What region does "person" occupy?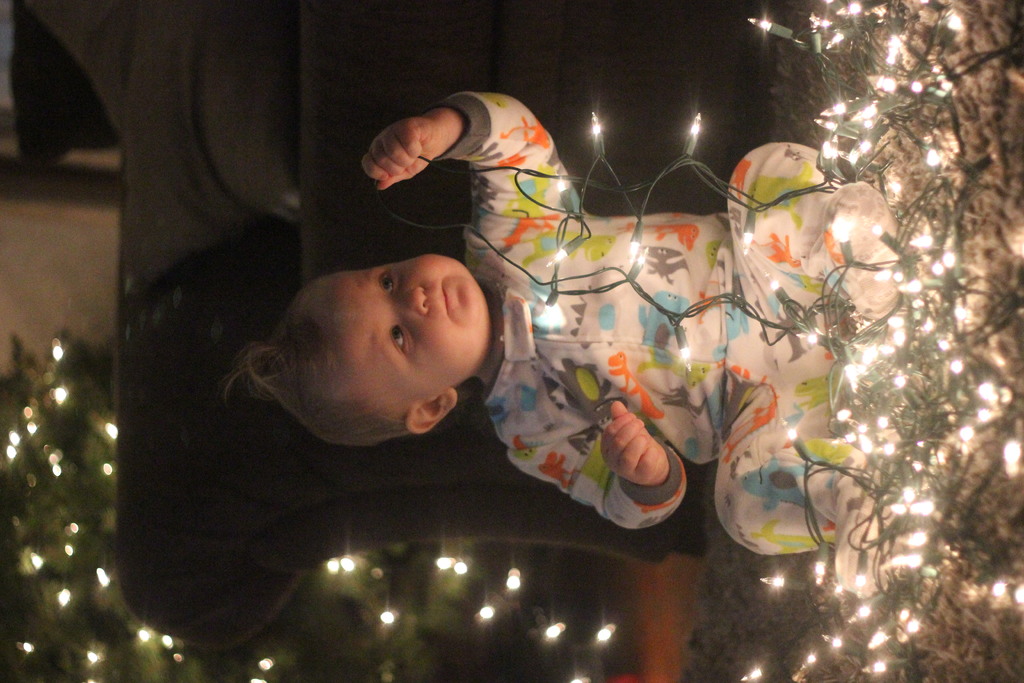
[171,126,740,623].
